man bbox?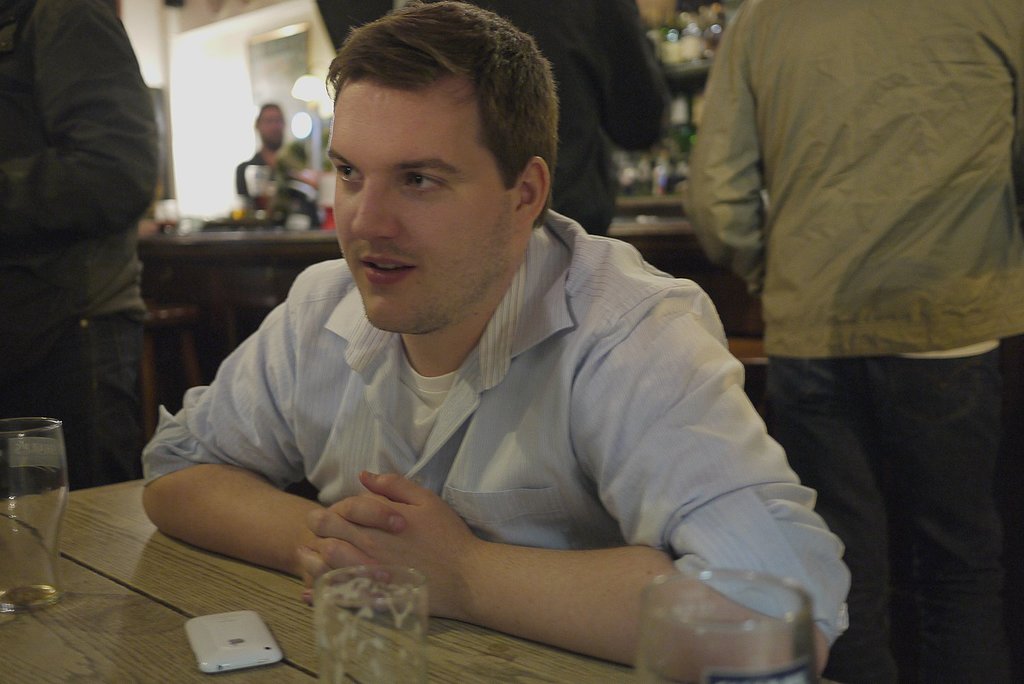
[left=138, top=0, right=849, bottom=683]
